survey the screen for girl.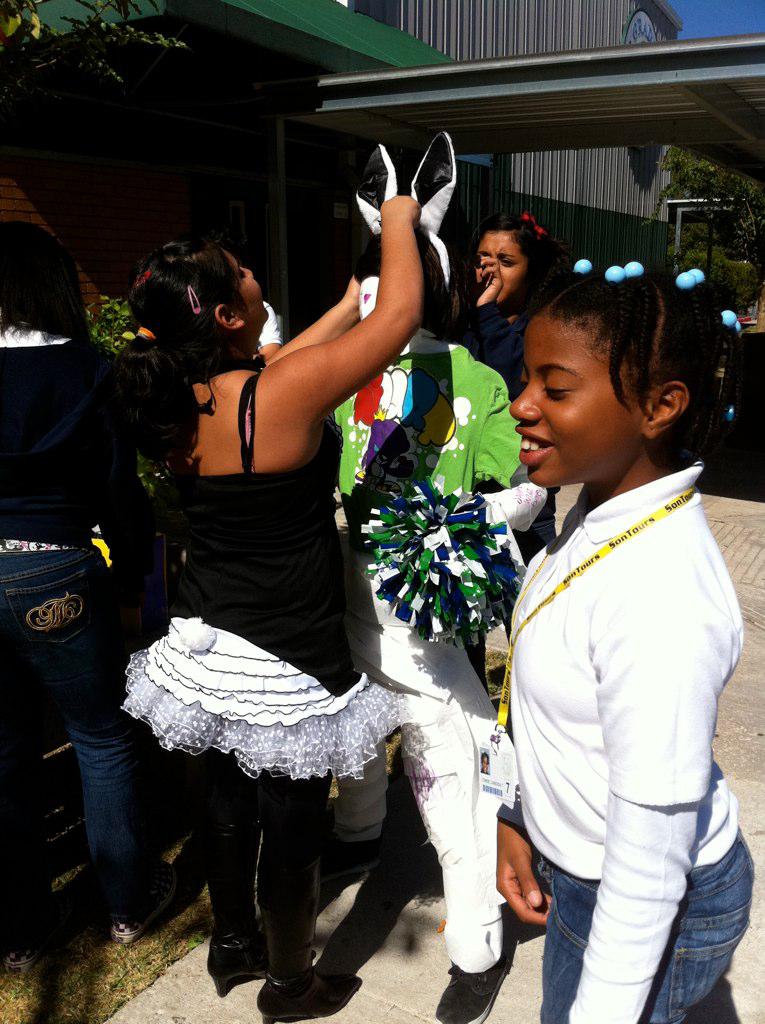
Survey found: [left=492, top=254, right=761, bottom=1023].
